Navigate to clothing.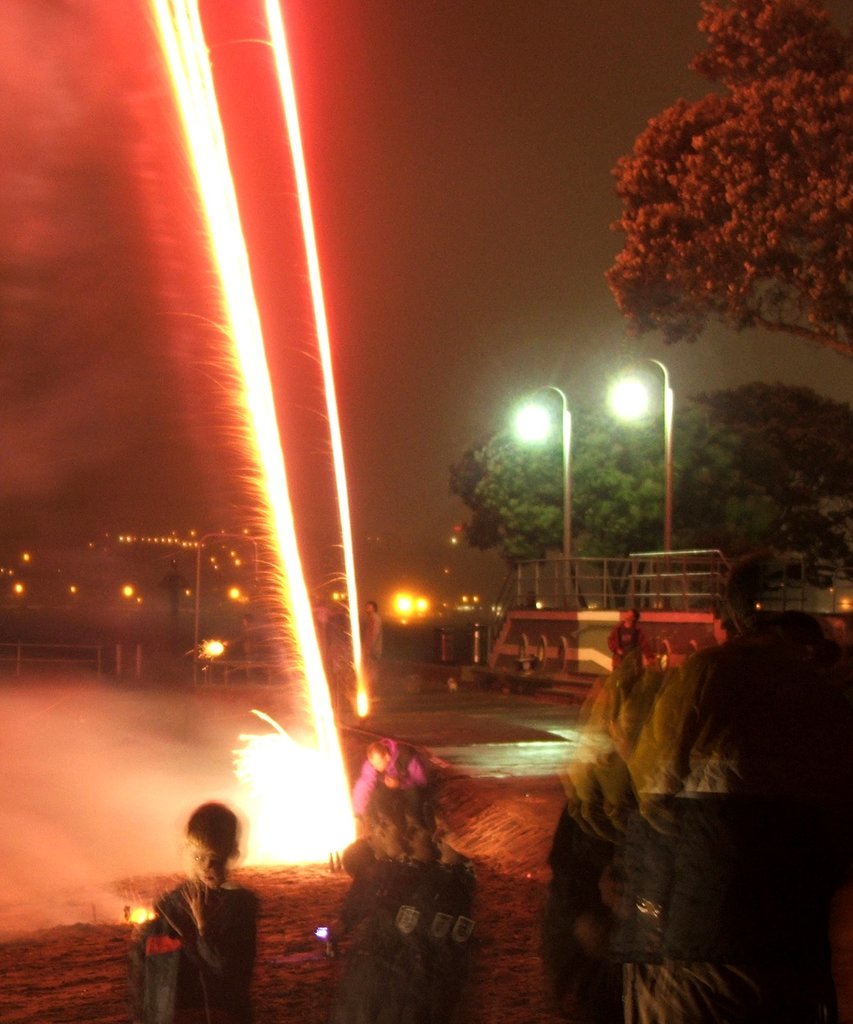
Navigation target: [334, 858, 473, 1023].
